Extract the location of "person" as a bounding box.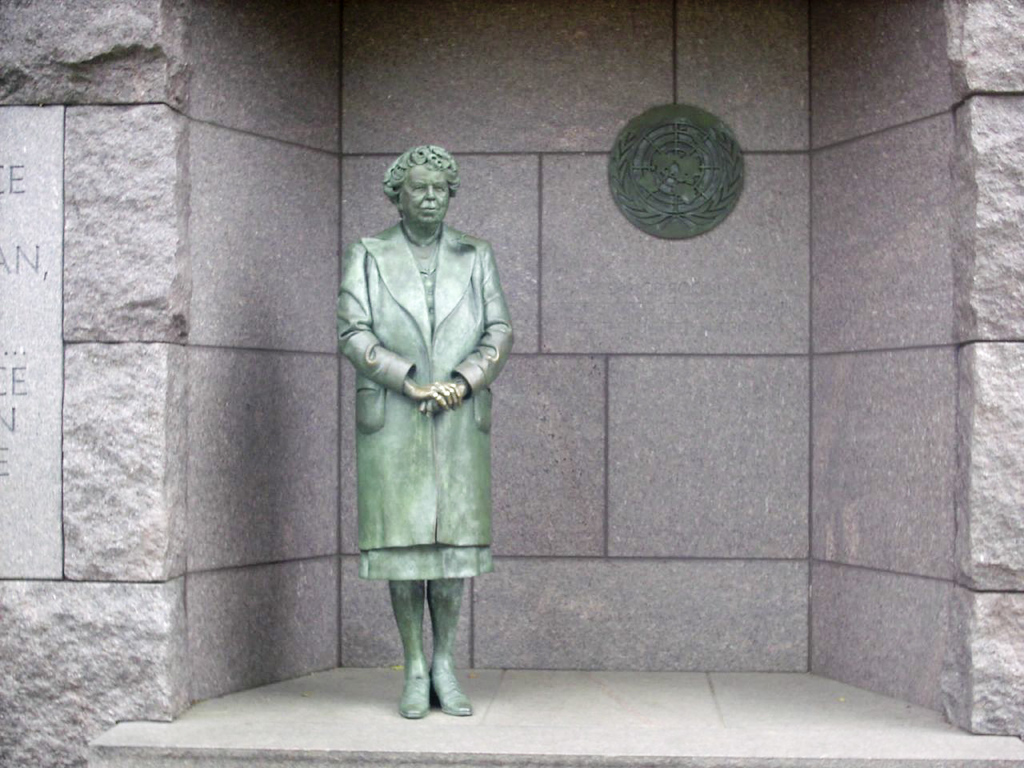
[344,120,514,738].
